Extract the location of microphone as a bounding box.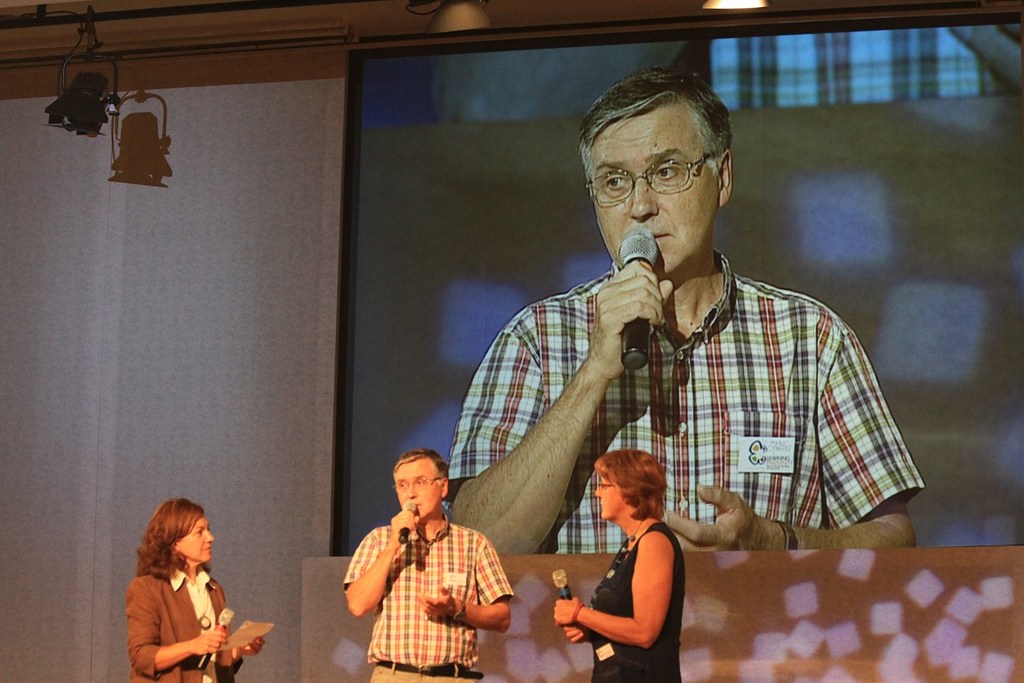
left=402, top=500, right=418, bottom=543.
